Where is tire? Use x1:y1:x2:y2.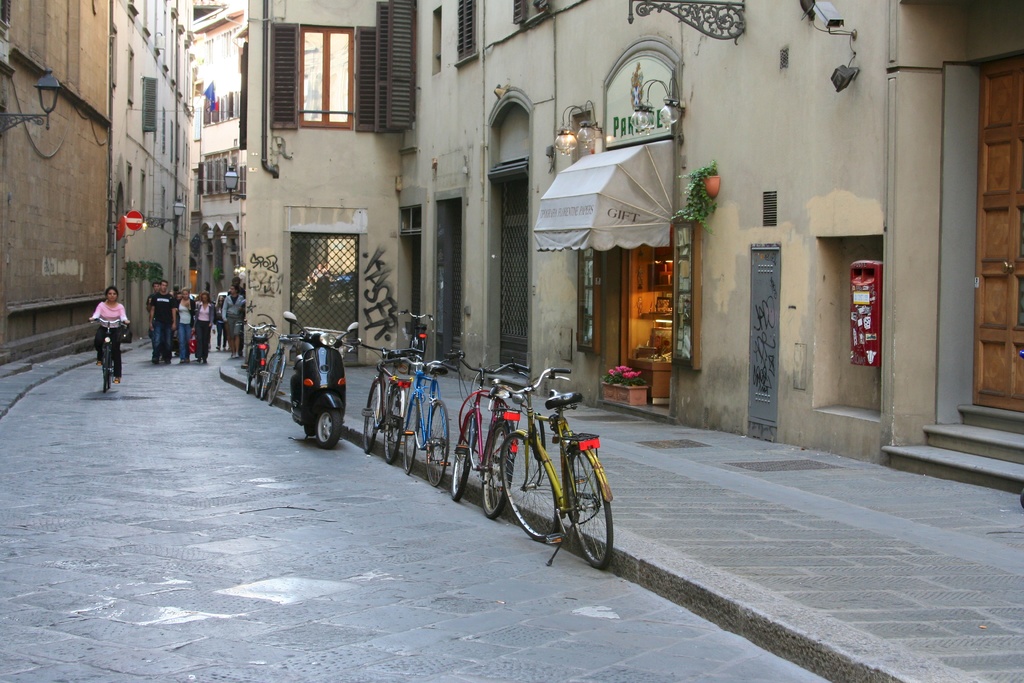
244:348:252:391.
